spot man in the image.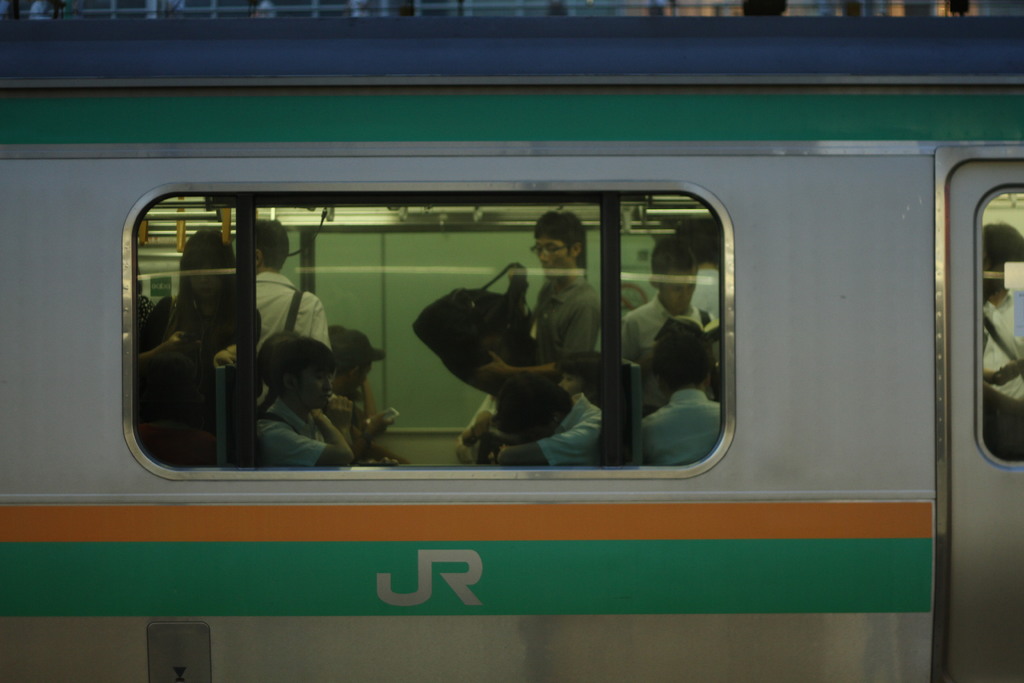
man found at locate(252, 213, 330, 341).
